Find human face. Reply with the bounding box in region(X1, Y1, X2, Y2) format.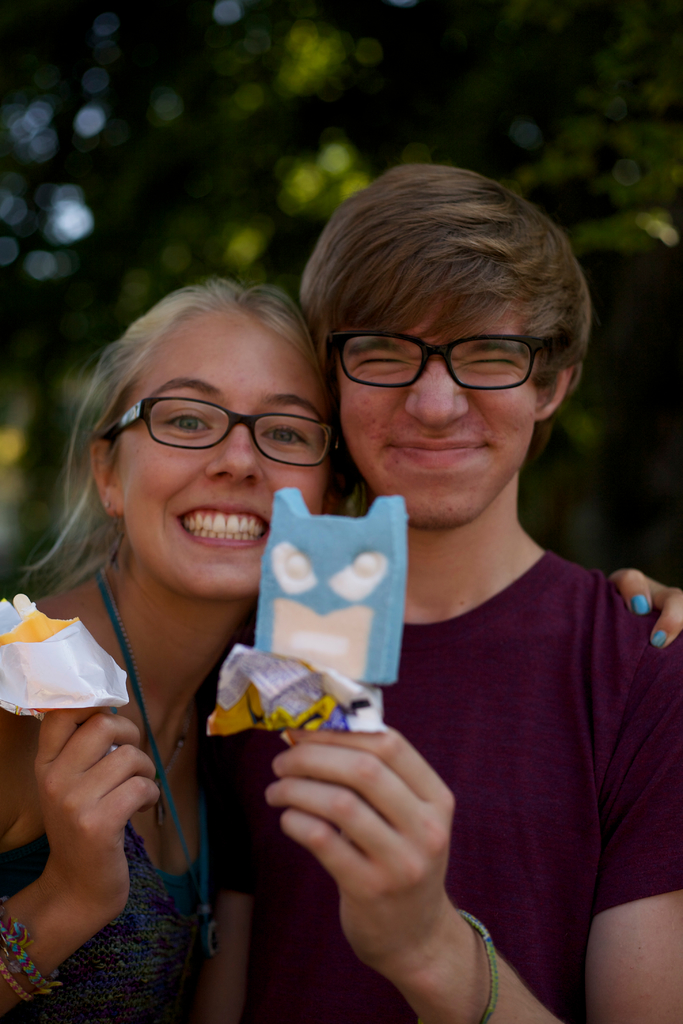
region(340, 286, 536, 531).
